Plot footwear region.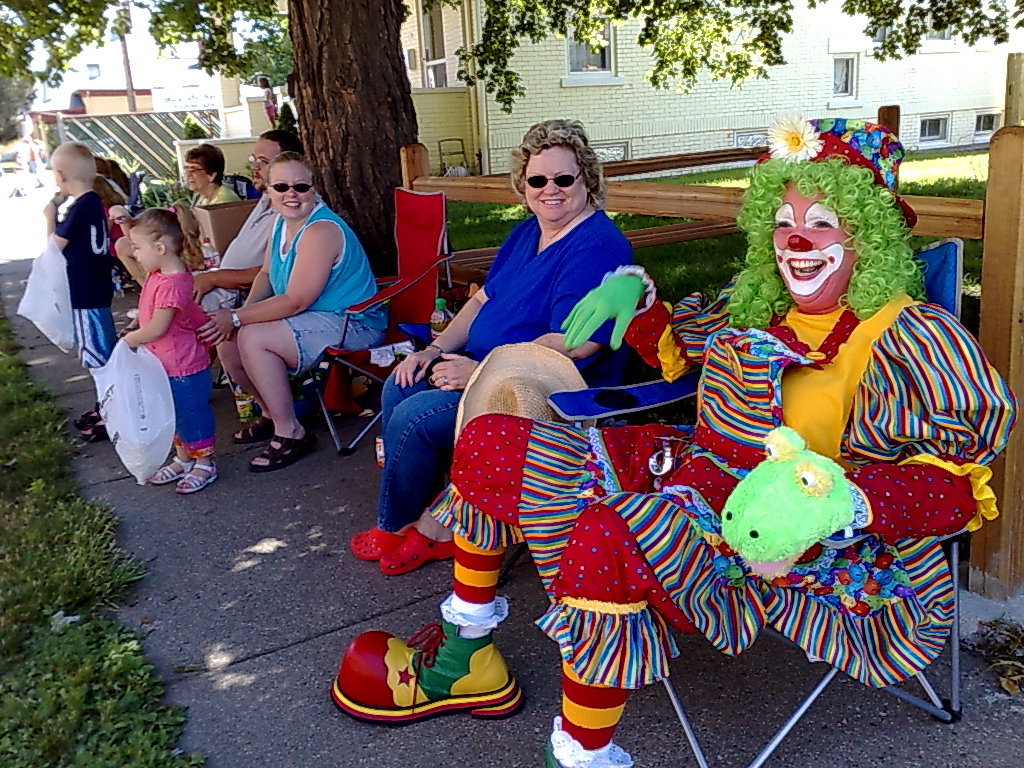
Plotted at [249,431,315,467].
